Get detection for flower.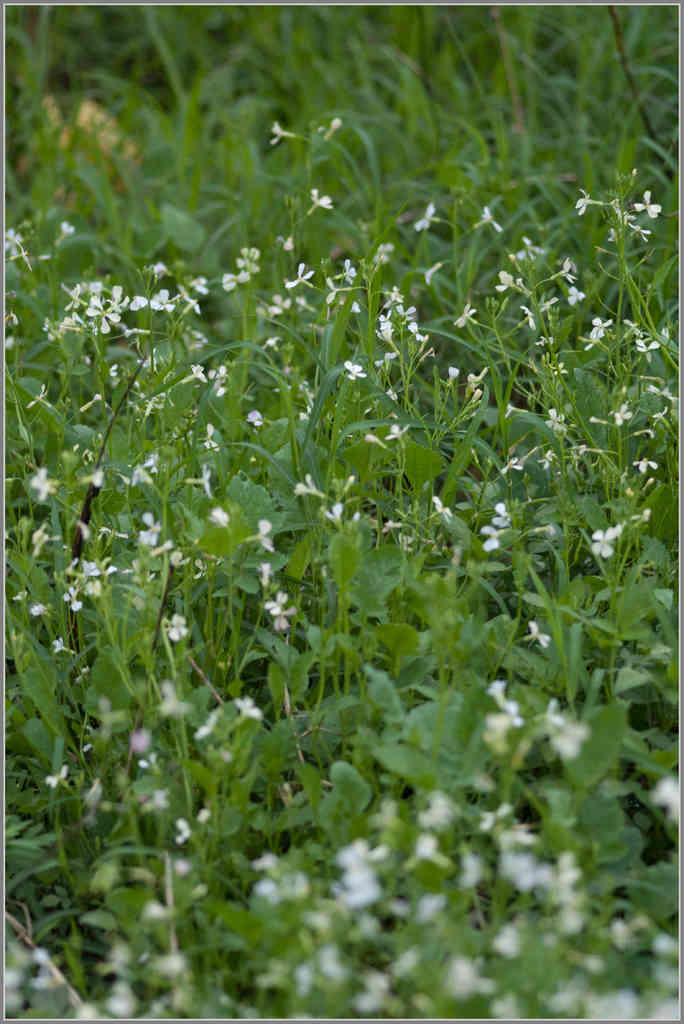
Detection: left=341, top=359, right=365, bottom=378.
